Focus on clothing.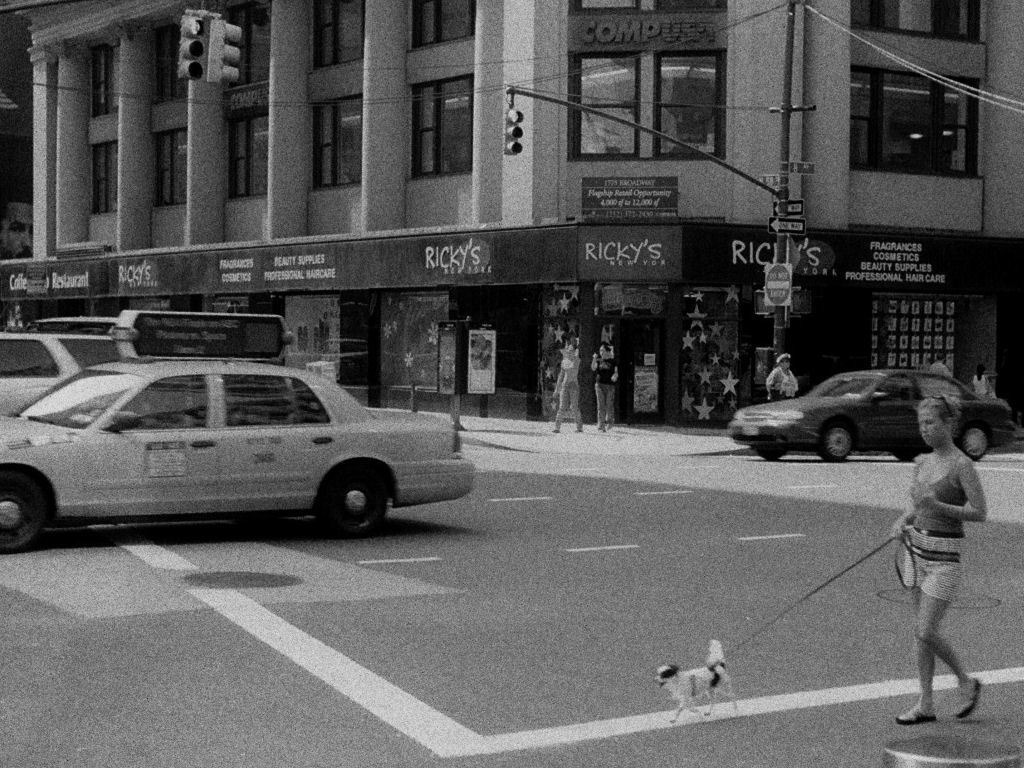
Focused at (left=931, top=359, right=943, bottom=368).
